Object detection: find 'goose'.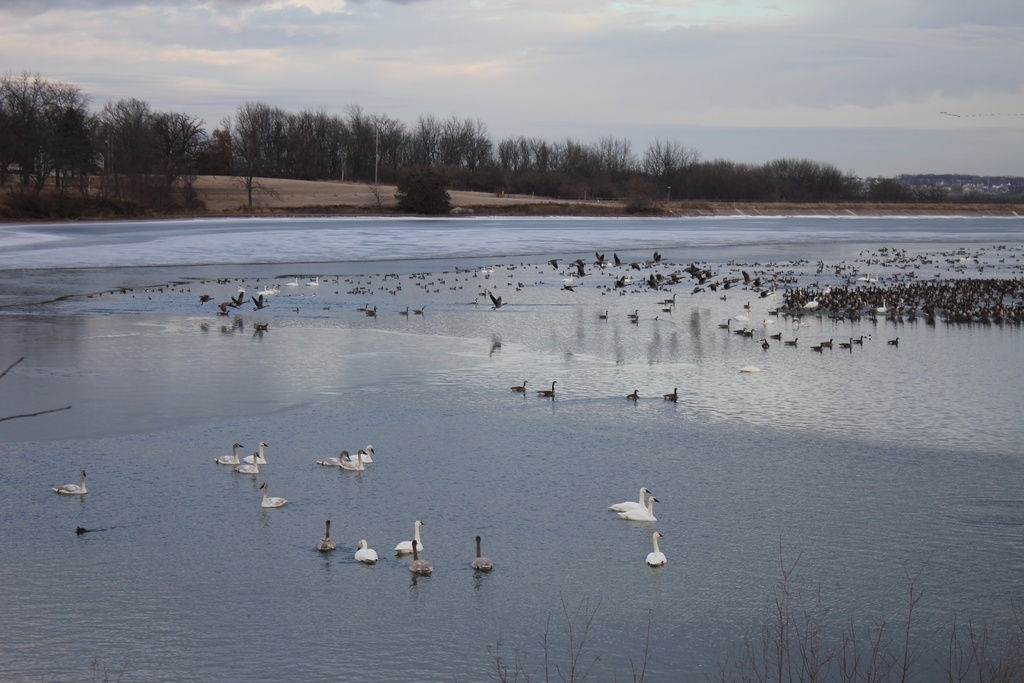
{"x1": 353, "y1": 446, "x2": 378, "y2": 471}.
